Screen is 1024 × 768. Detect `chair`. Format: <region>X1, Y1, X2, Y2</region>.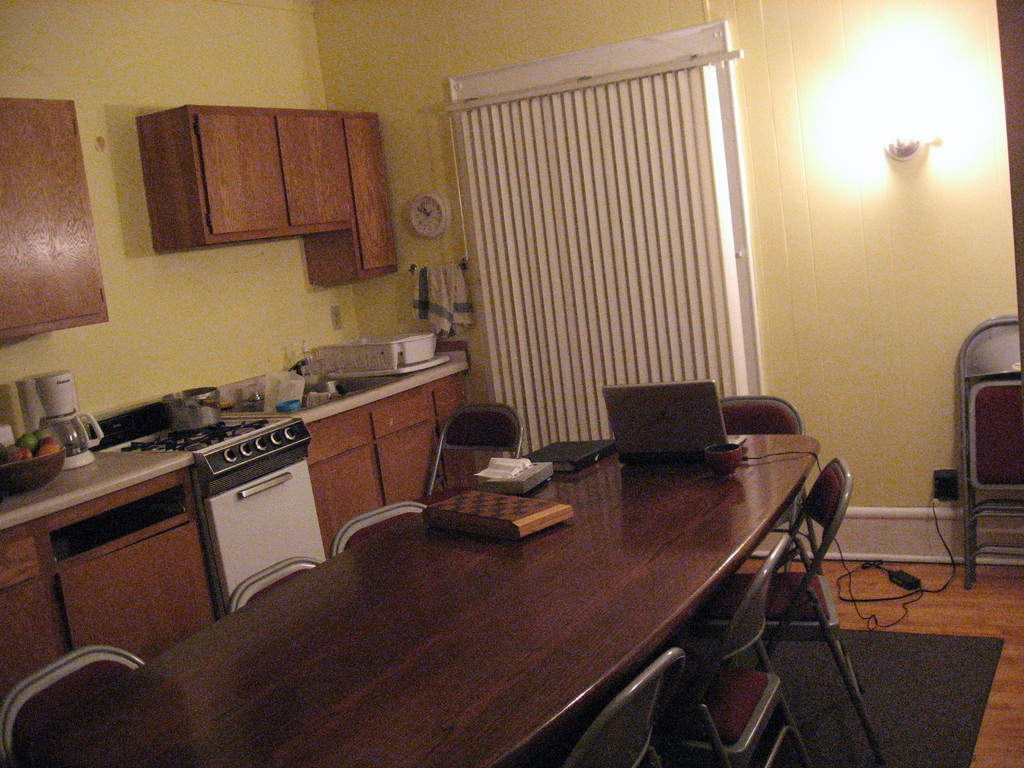
<region>961, 314, 1023, 589</region>.
